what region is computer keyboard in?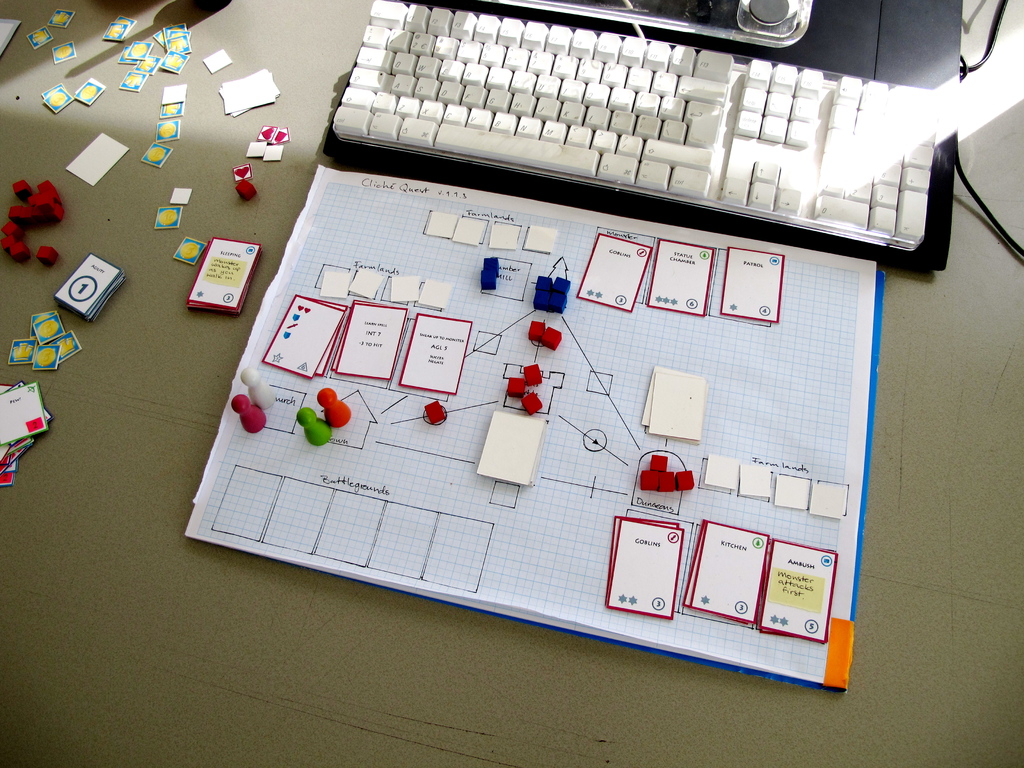
BBox(329, 0, 939, 254).
